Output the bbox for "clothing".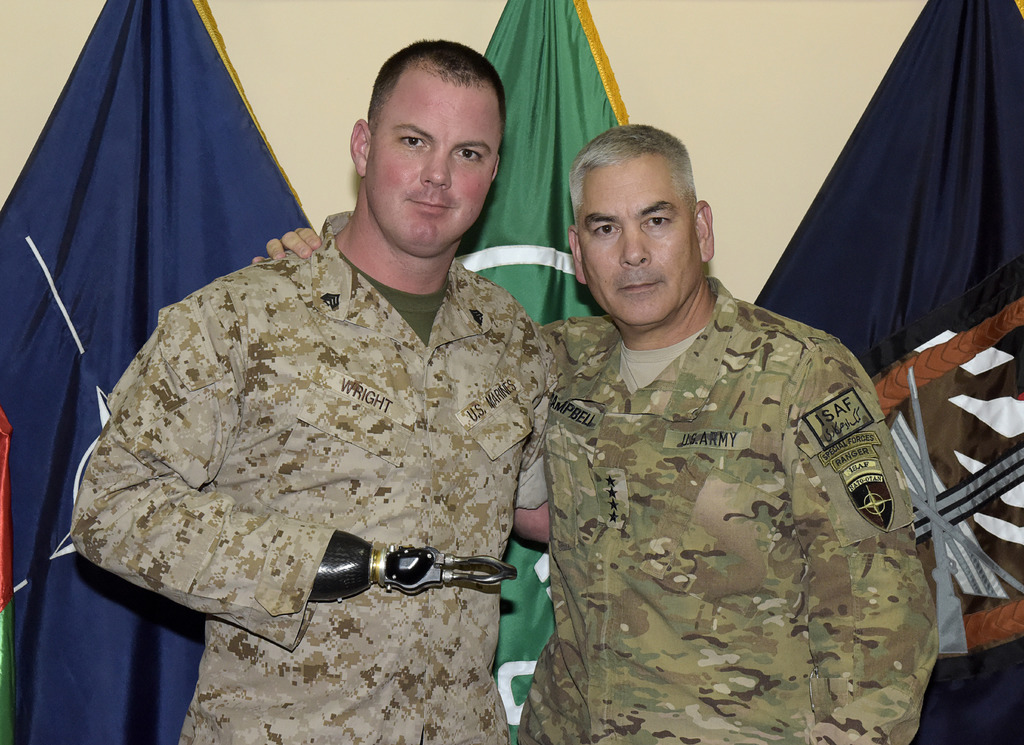
{"left": 67, "top": 207, "right": 548, "bottom": 744}.
